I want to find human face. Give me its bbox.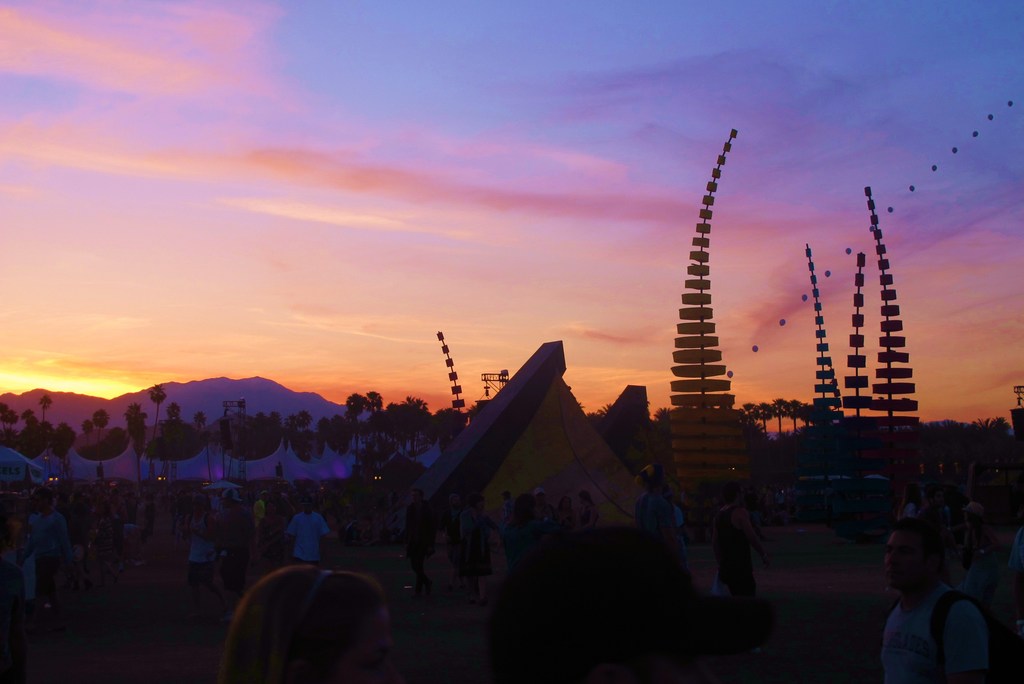
(333,612,390,683).
